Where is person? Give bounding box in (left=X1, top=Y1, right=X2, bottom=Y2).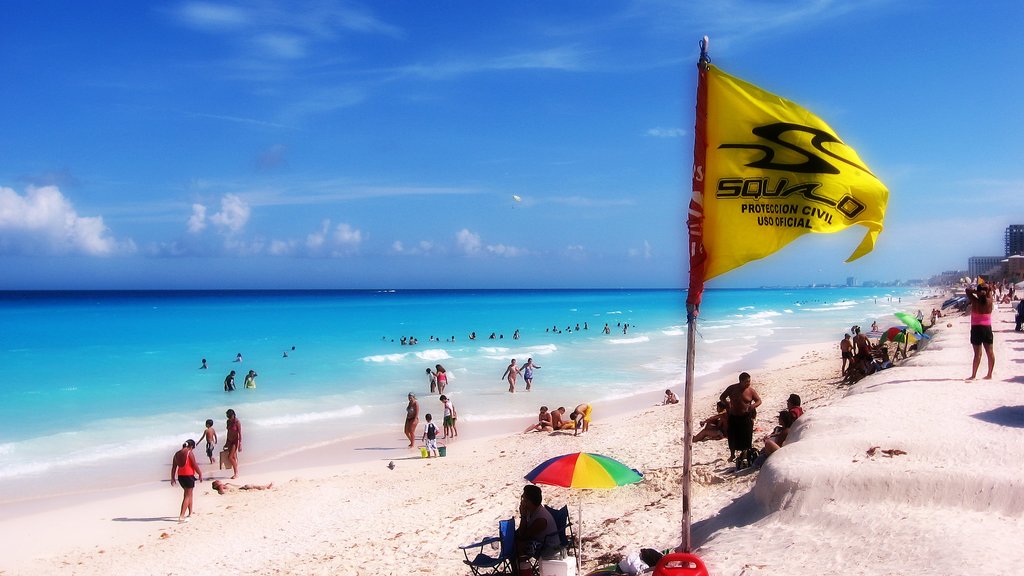
(left=750, top=404, right=797, bottom=464).
